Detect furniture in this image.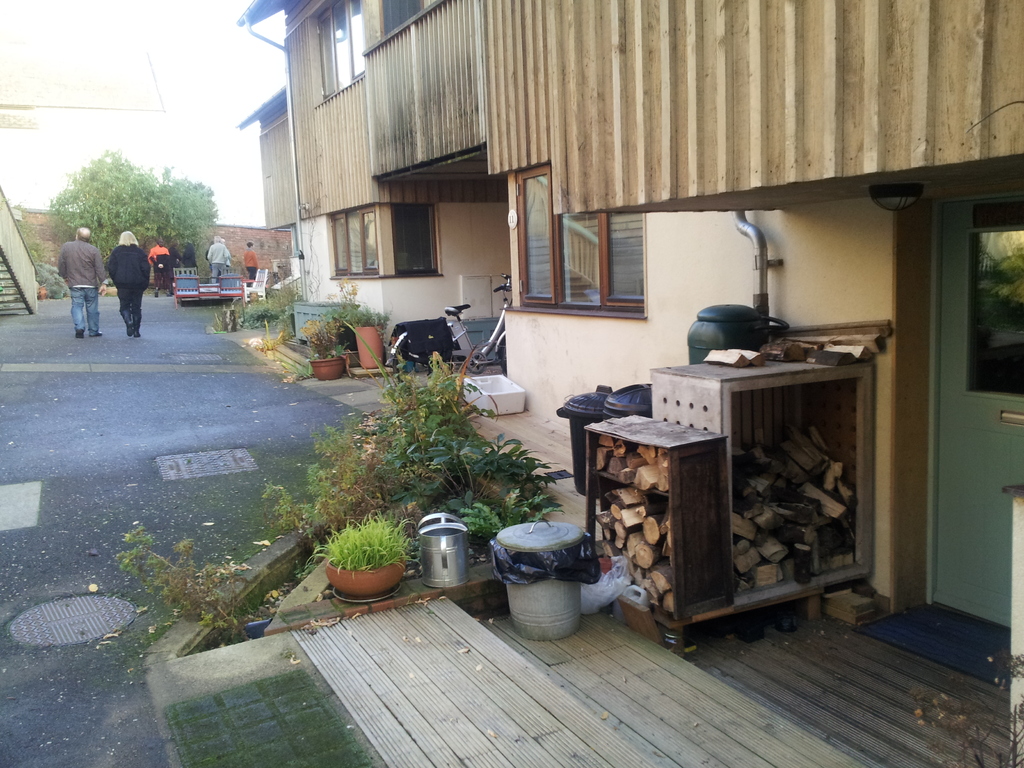
Detection: [x1=584, y1=357, x2=874, y2=660].
